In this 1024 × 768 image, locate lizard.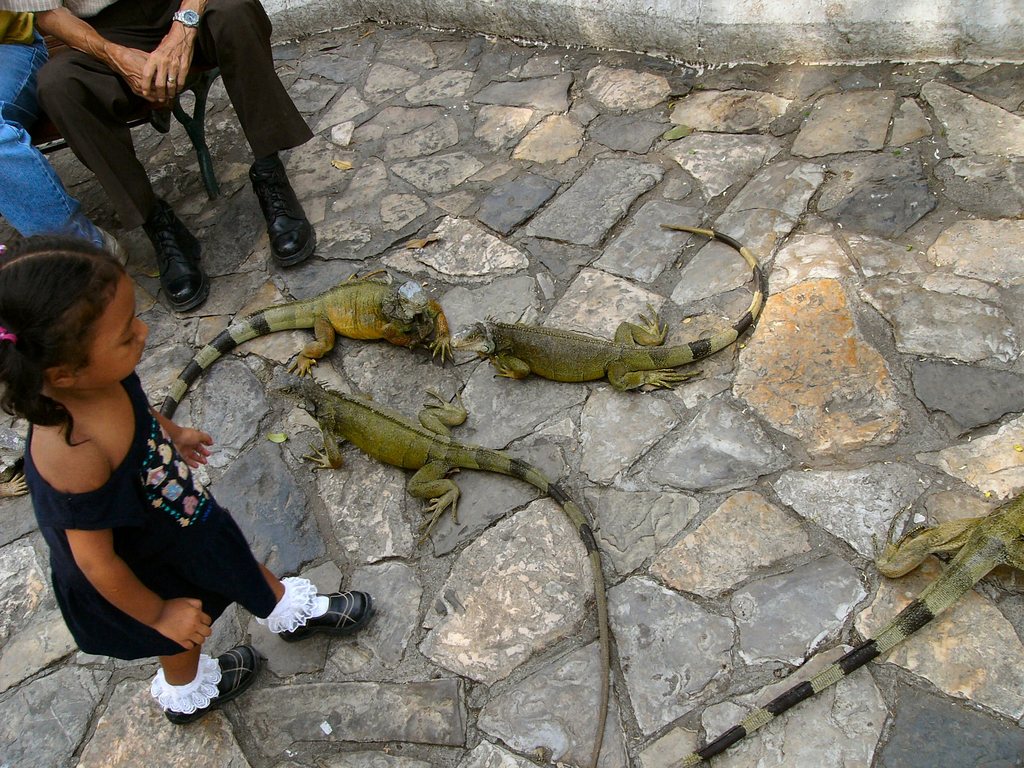
Bounding box: 668:497:1023:767.
